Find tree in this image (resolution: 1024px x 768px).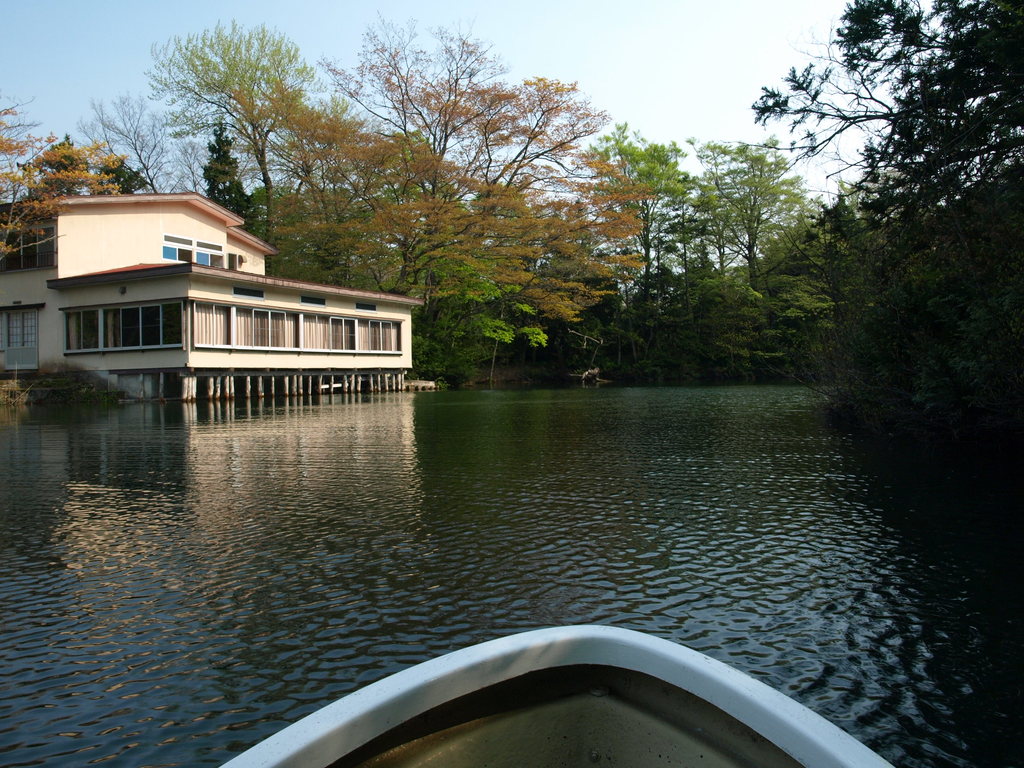
(0,4,210,282).
